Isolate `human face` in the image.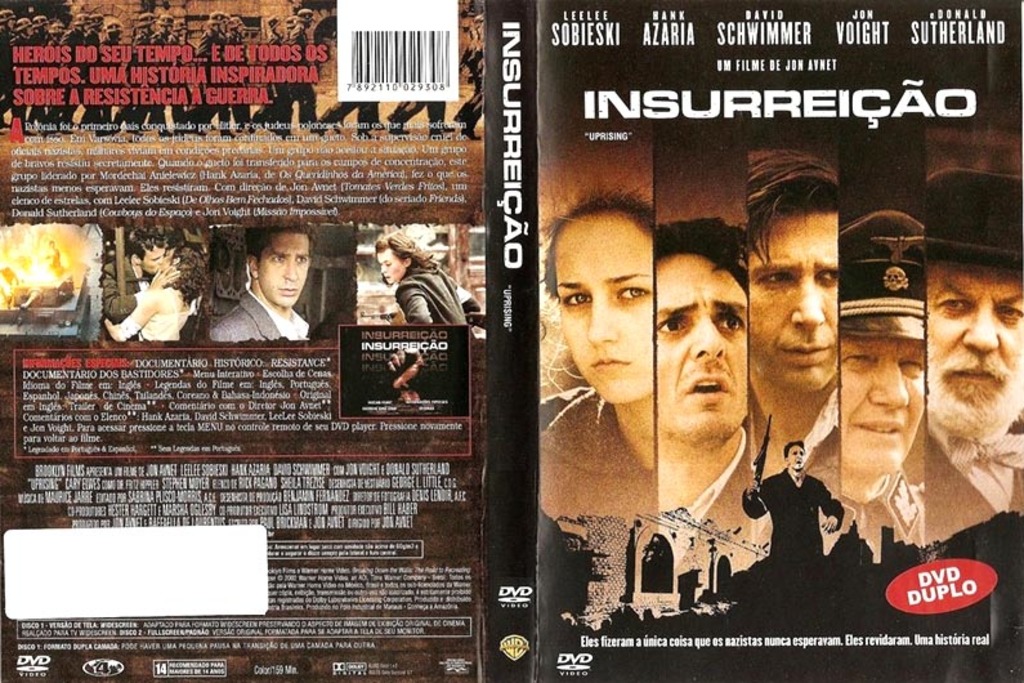
Isolated region: [left=751, top=206, right=854, bottom=390].
